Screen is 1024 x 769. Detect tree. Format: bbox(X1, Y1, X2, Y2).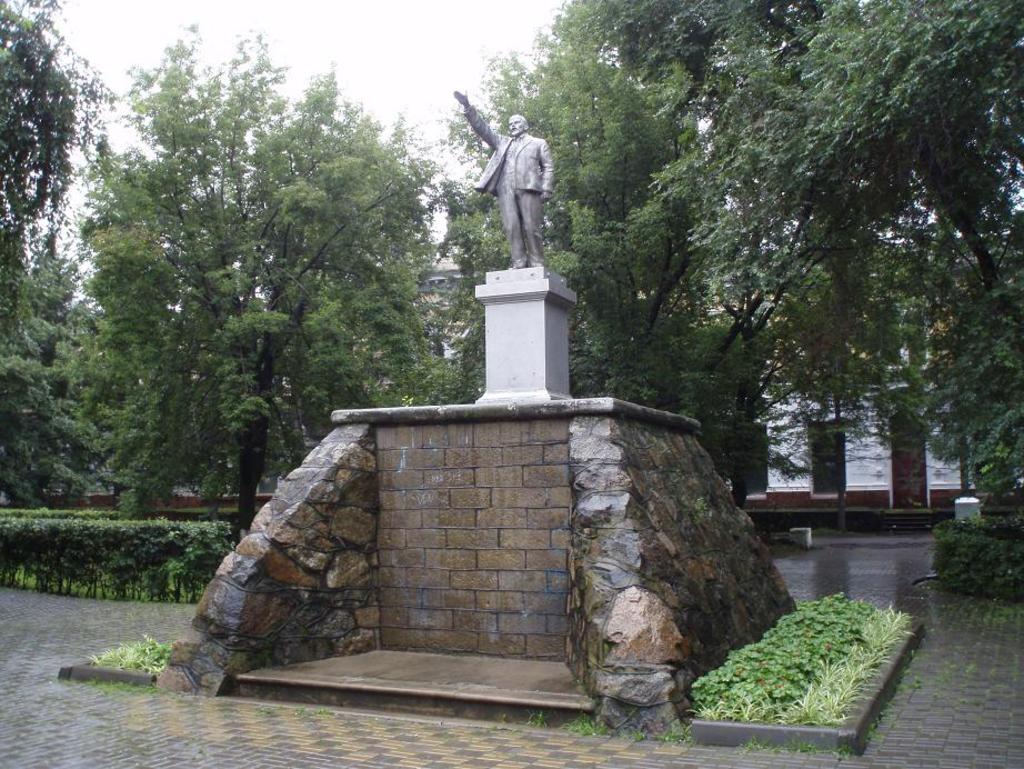
bbox(661, 100, 930, 515).
